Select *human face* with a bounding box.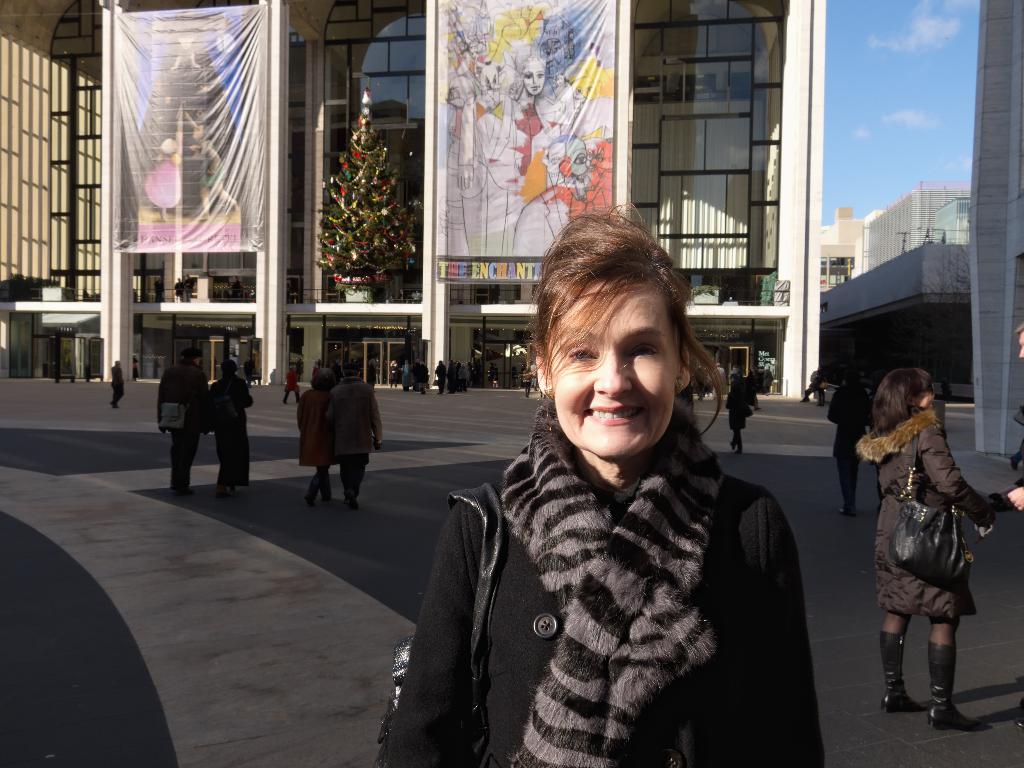
select_region(179, 35, 195, 47).
